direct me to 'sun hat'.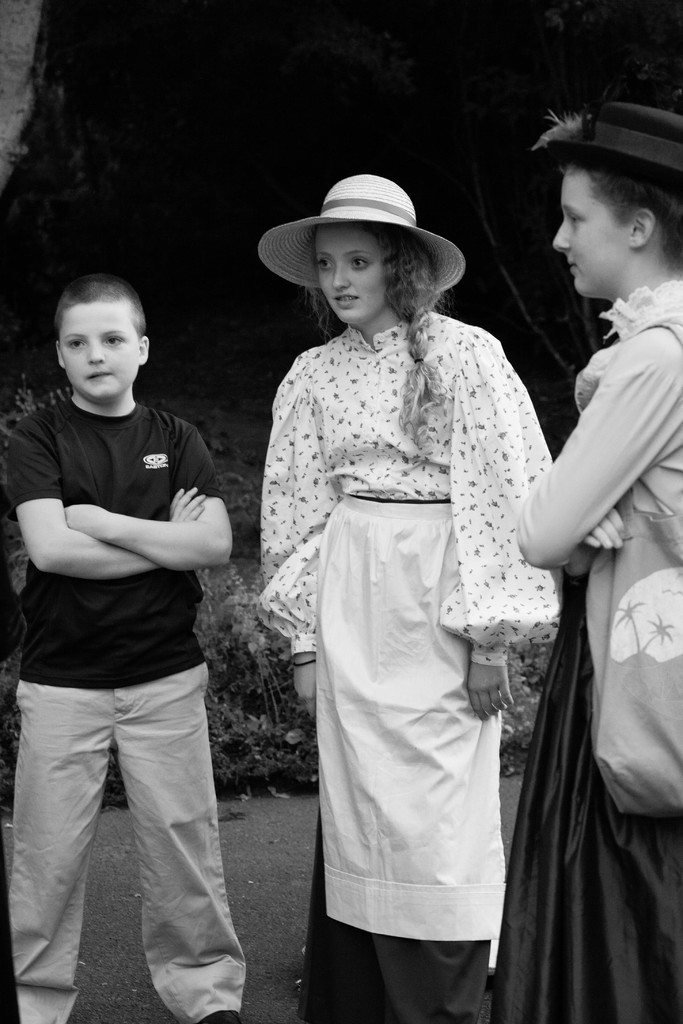
Direction: 251, 169, 463, 304.
